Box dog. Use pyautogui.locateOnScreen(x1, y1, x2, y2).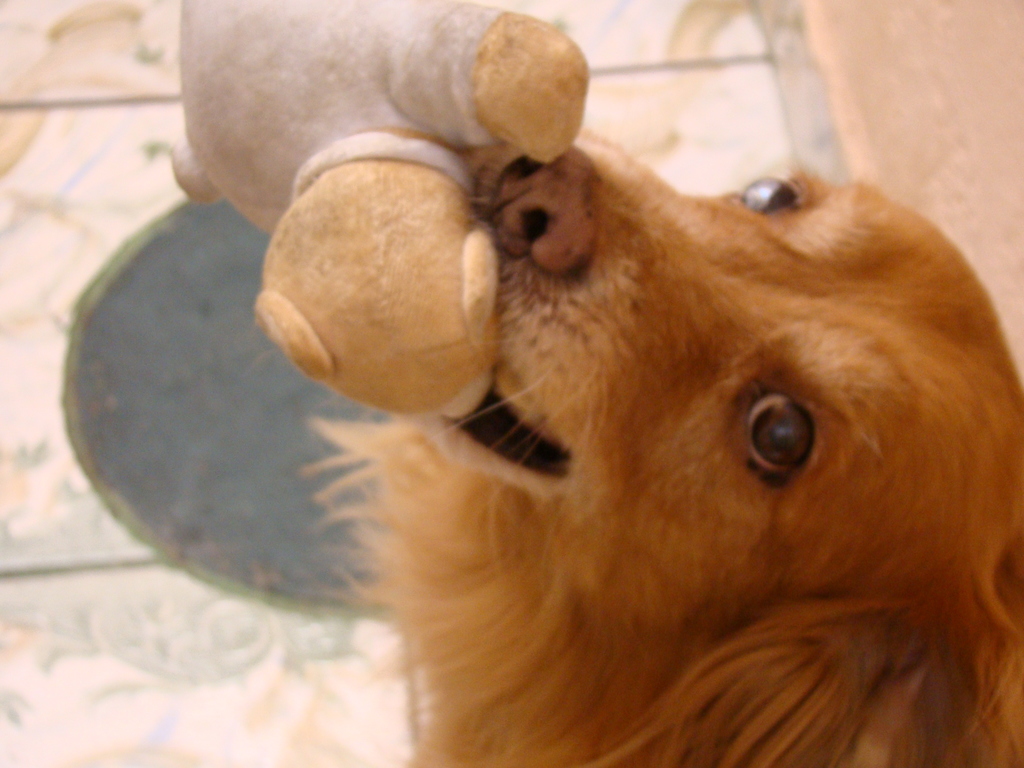
pyautogui.locateOnScreen(303, 120, 1023, 767).
